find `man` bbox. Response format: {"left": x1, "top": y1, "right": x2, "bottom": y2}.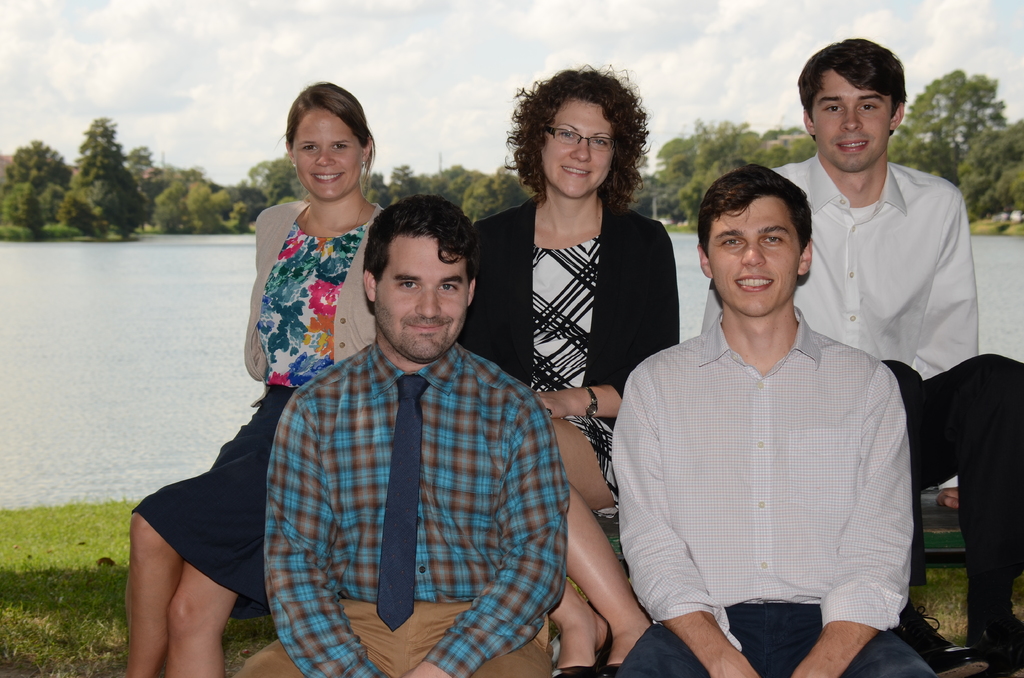
{"left": 702, "top": 35, "right": 1023, "bottom": 671}.
